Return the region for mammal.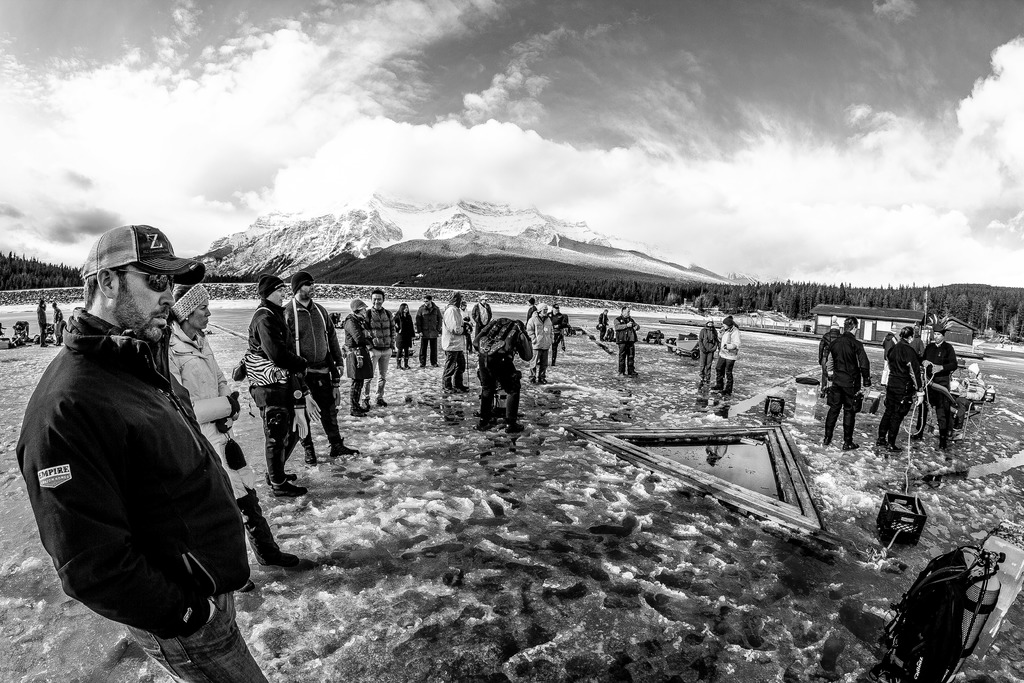
bbox(10, 318, 30, 342).
